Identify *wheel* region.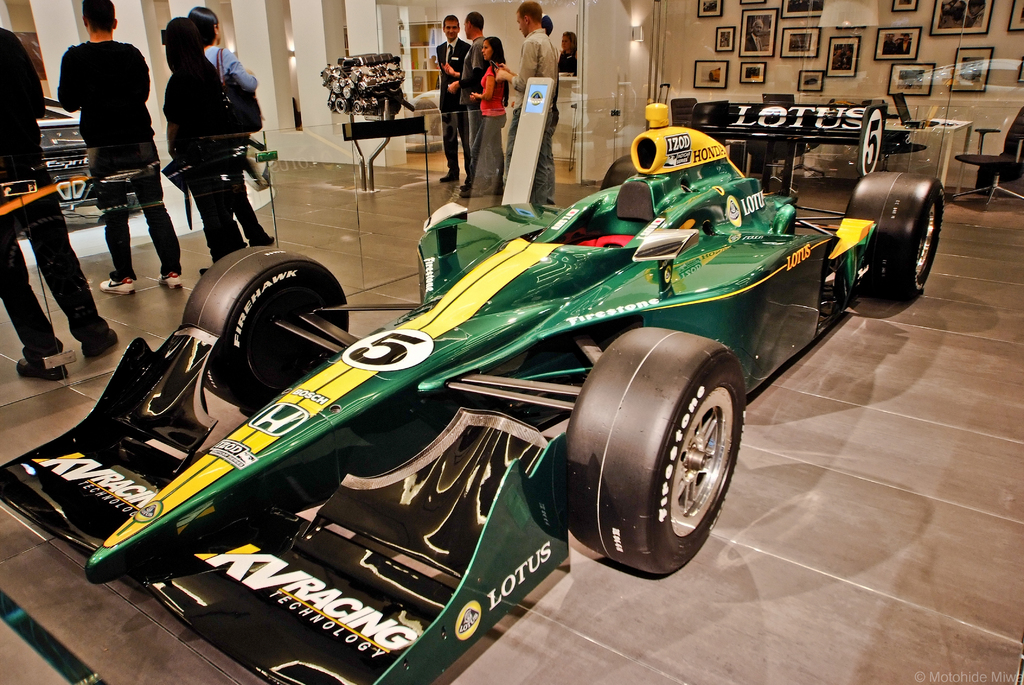
Region: [x1=845, y1=173, x2=942, y2=300].
